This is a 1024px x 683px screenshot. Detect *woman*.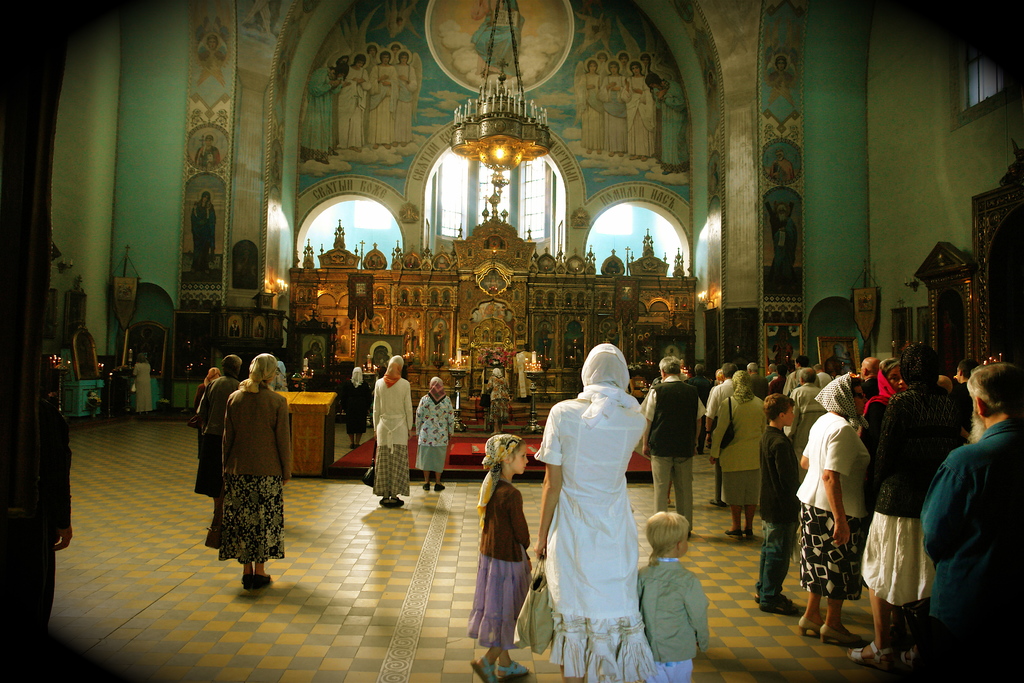
select_region(221, 350, 295, 593).
